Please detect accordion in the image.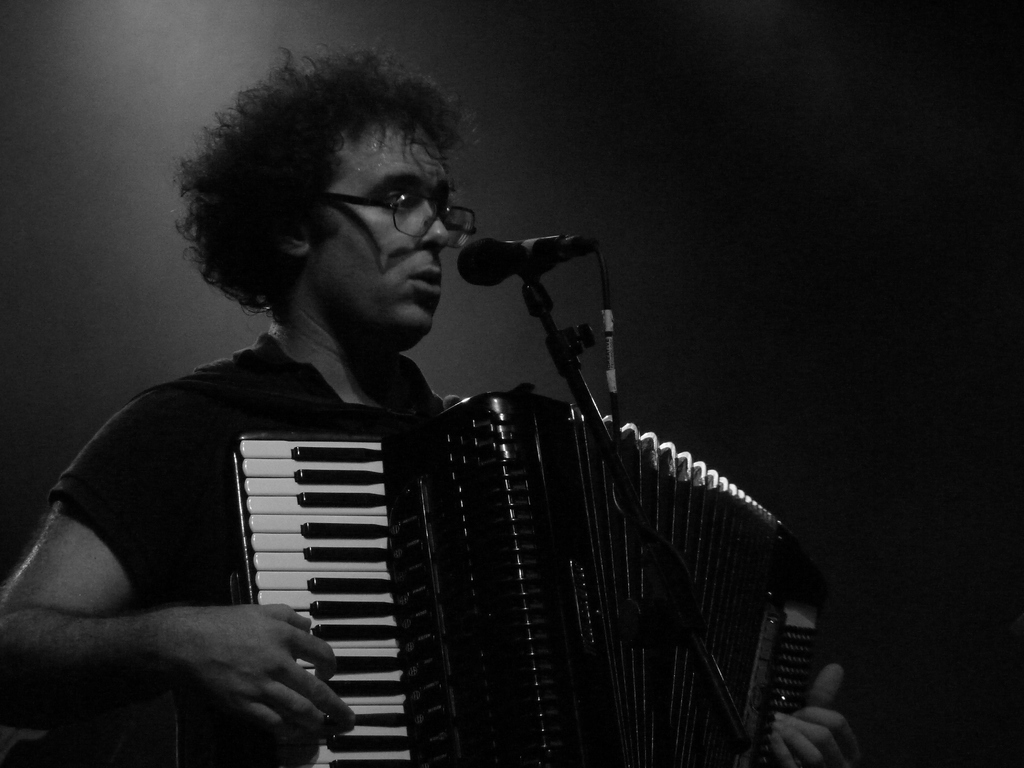
[x1=227, y1=385, x2=783, y2=767].
